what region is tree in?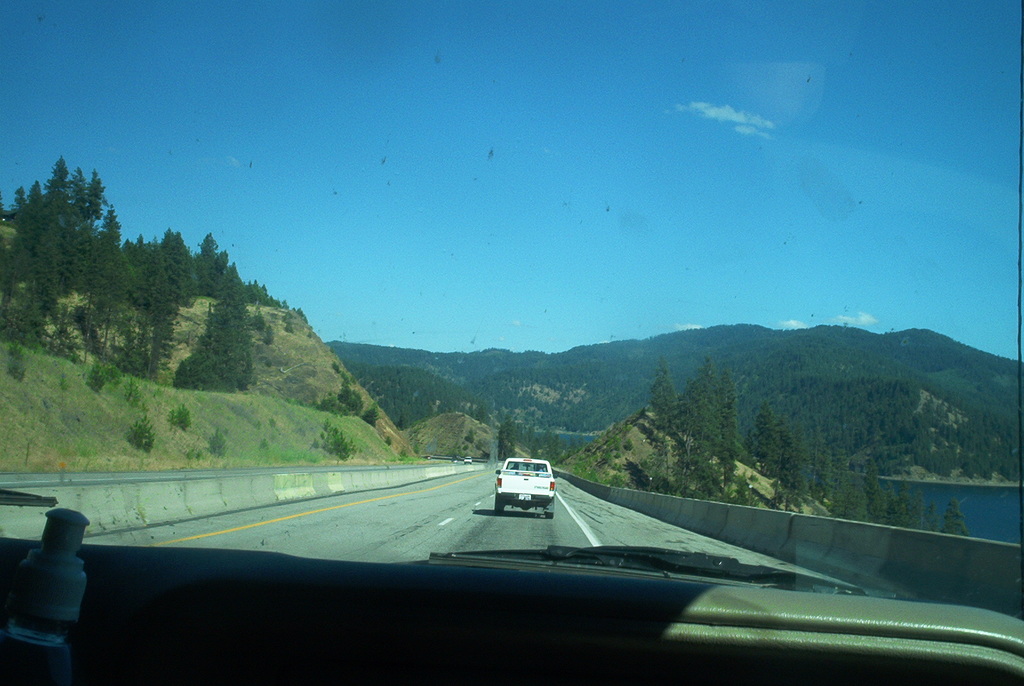
<region>768, 432, 801, 489</region>.
